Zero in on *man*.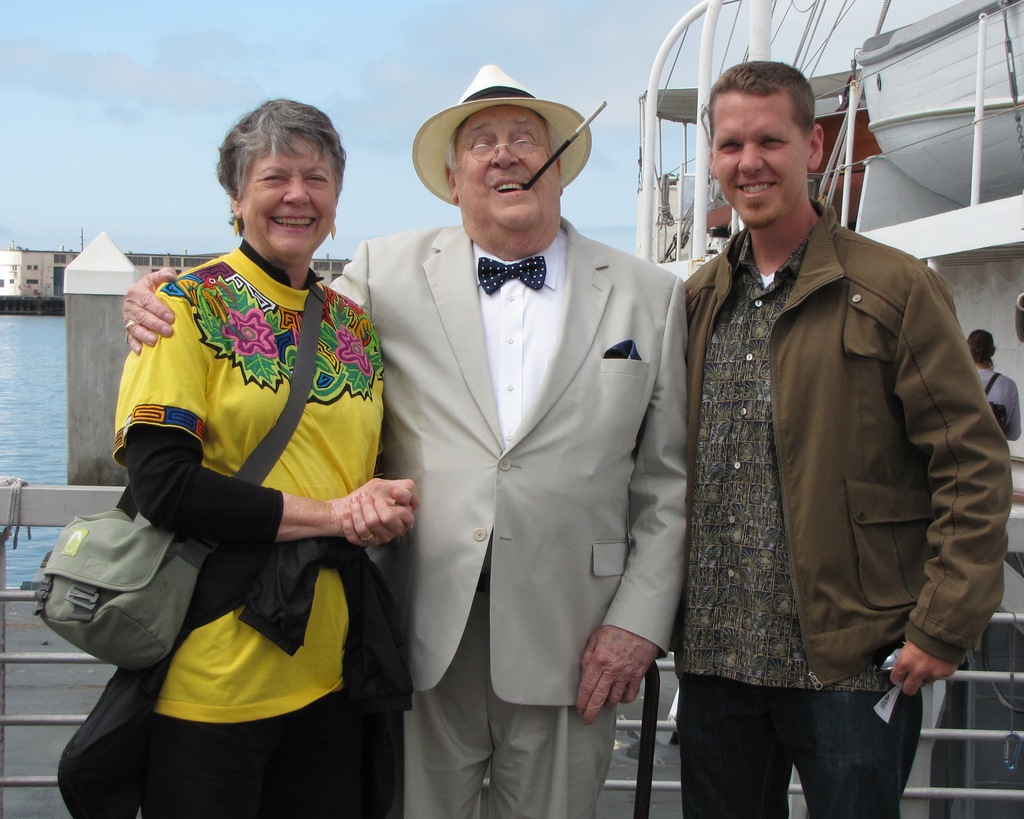
Zeroed in: 680/62/1009/818.
